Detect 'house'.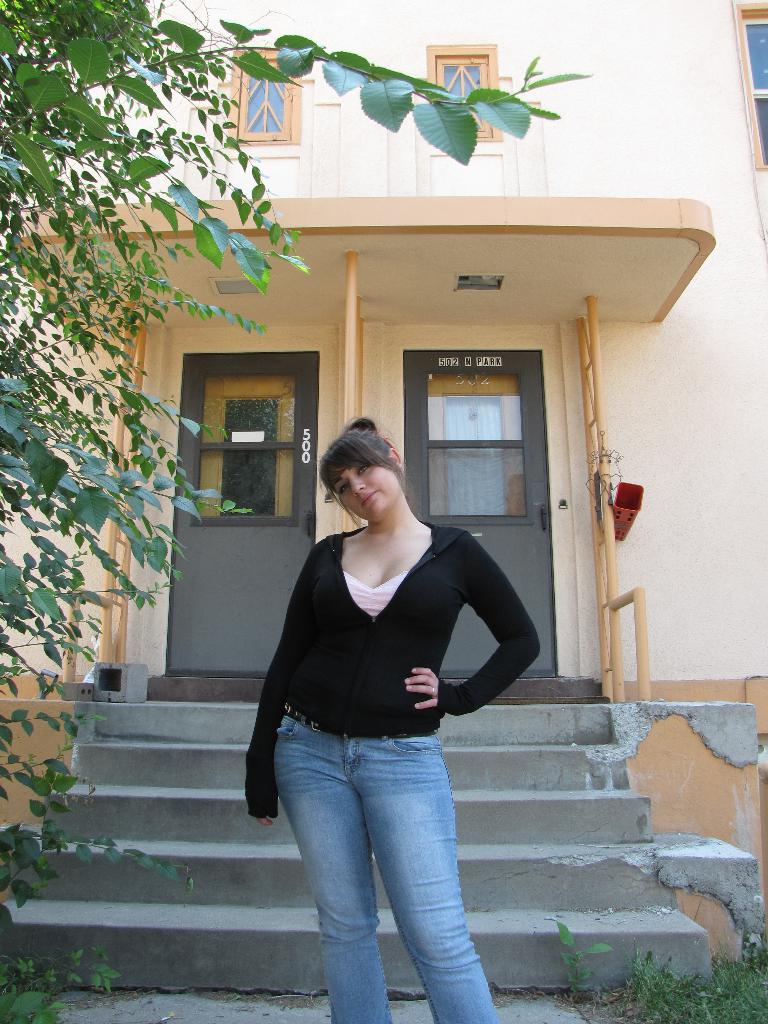
Detected at bbox=(0, 0, 767, 1023).
